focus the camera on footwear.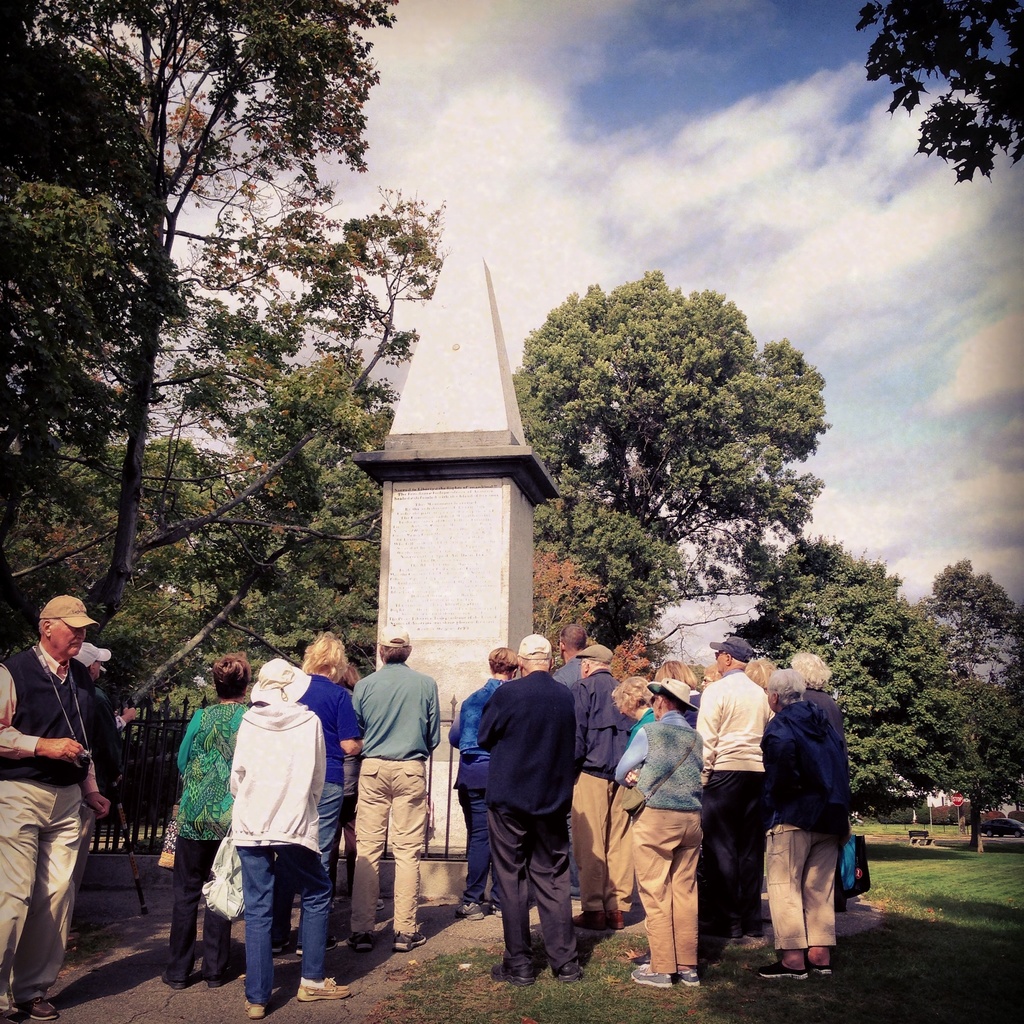
Focus region: <box>160,970,188,988</box>.
